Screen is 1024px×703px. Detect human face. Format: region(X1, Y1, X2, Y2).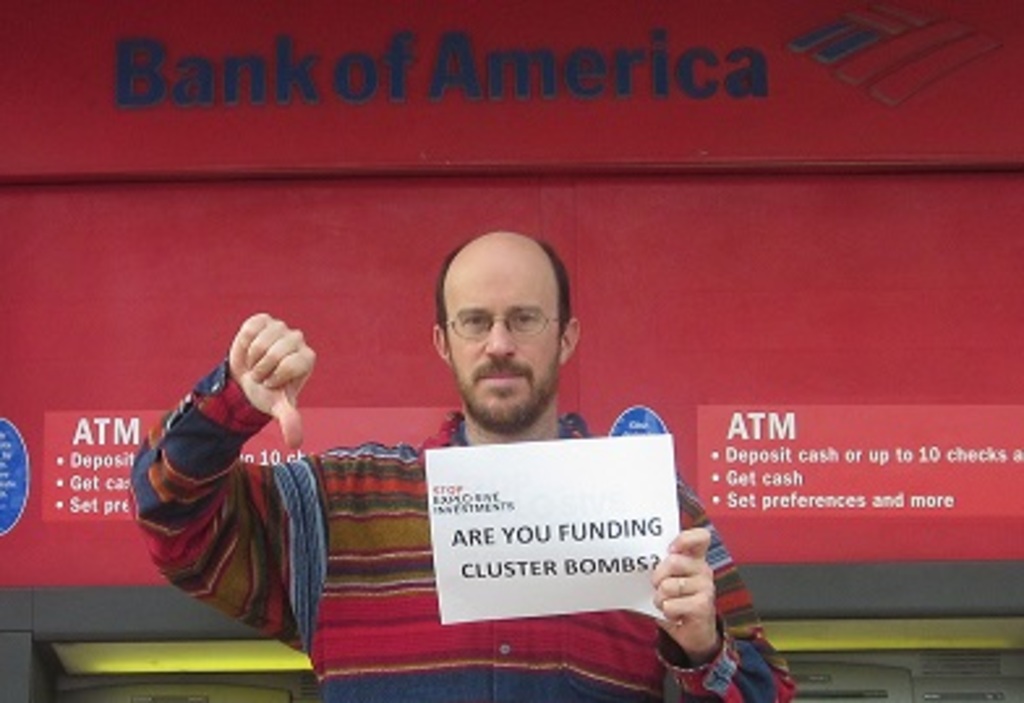
region(441, 253, 567, 429).
